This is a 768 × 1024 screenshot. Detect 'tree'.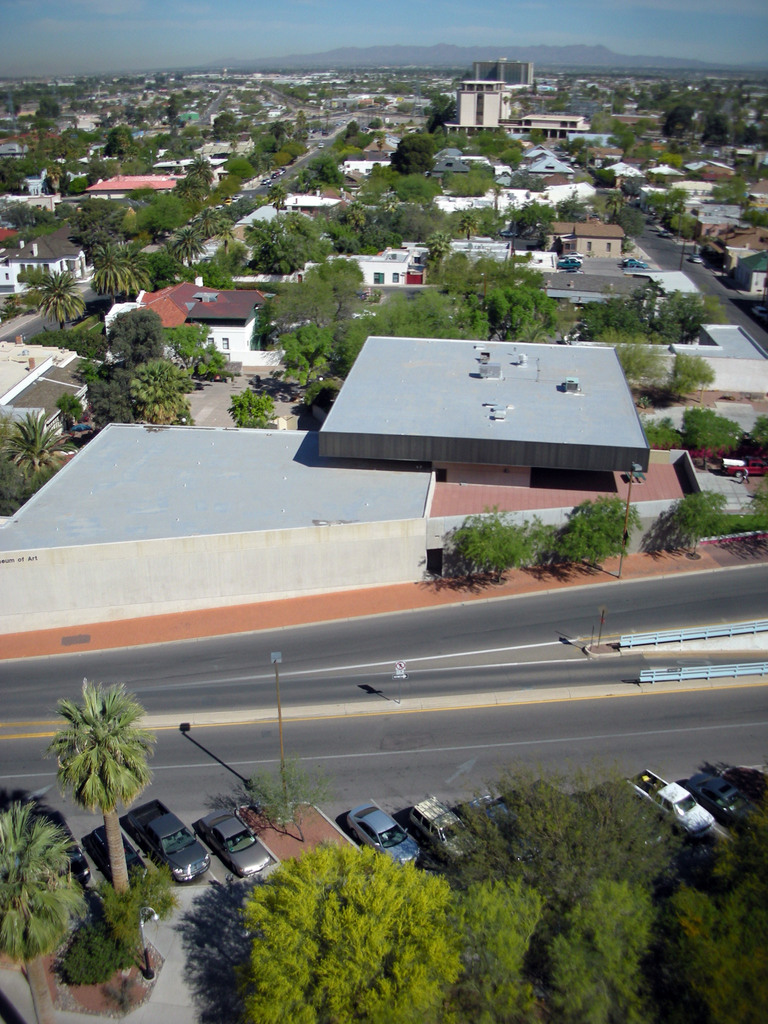
crop(219, 838, 465, 1023).
